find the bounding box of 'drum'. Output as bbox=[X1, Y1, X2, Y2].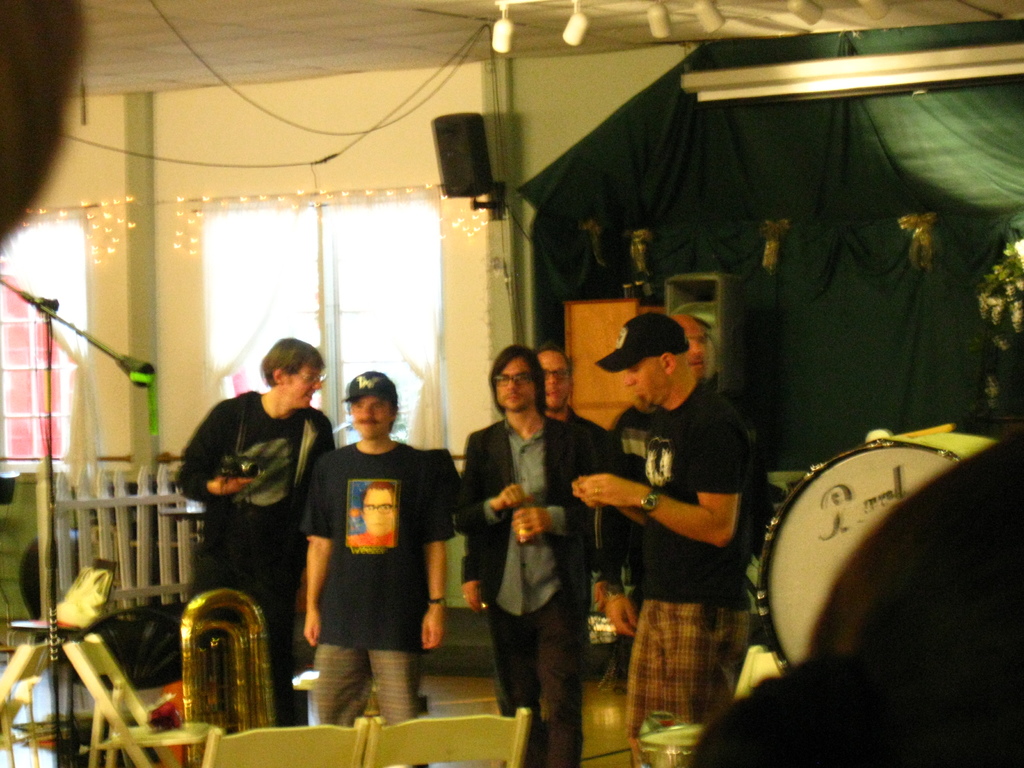
bbox=[755, 403, 970, 640].
